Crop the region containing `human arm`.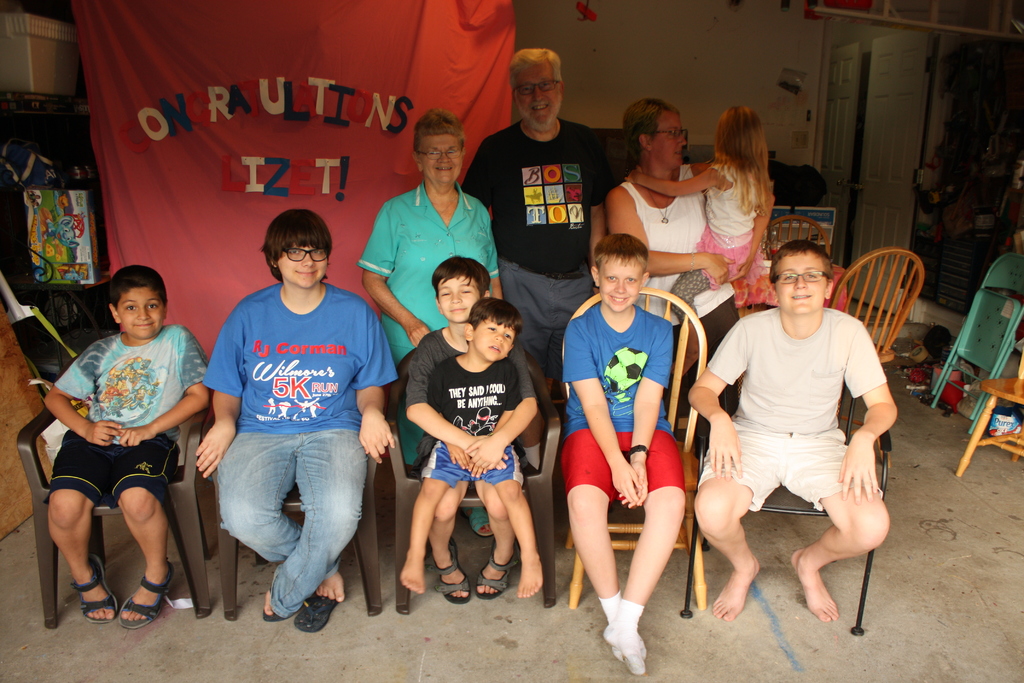
Crop region: select_region(40, 341, 125, 451).
